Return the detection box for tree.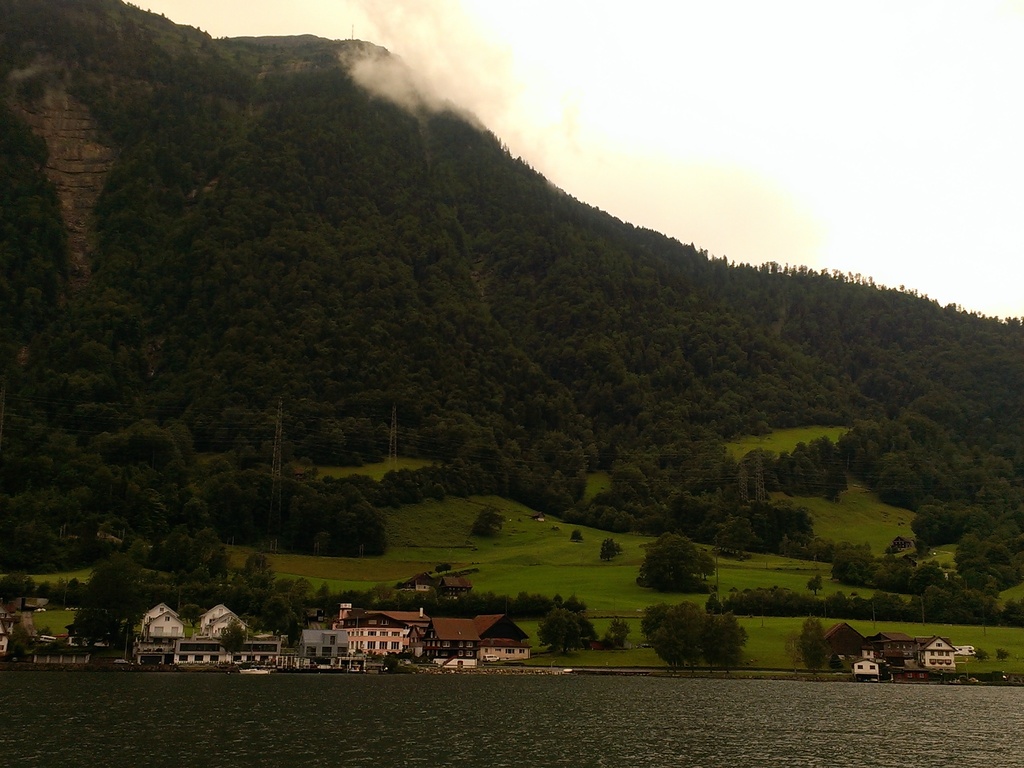
l=604, t=617, r=634, b=651.
